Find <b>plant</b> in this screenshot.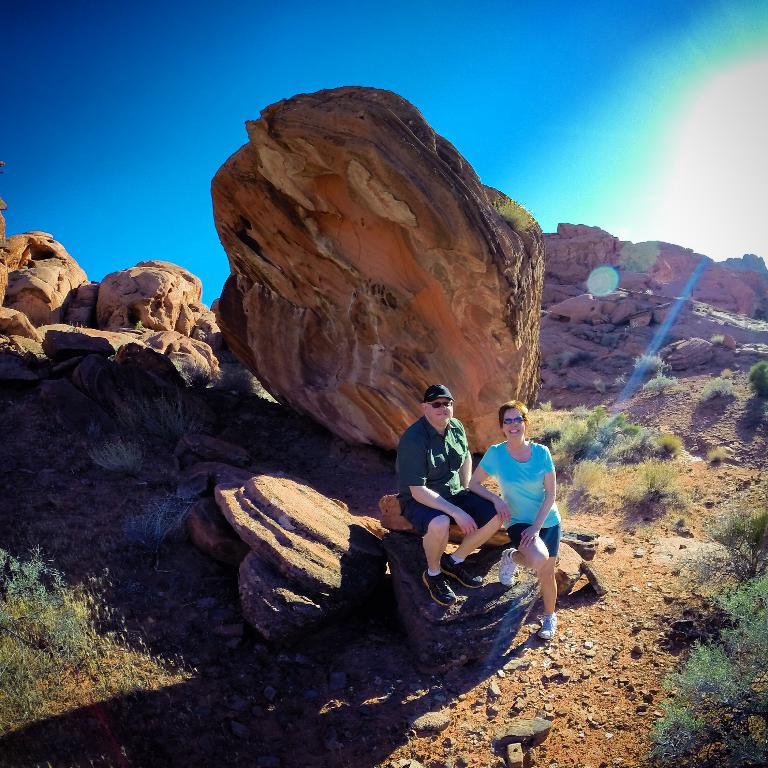
The bounding box for <b>plant</b> is x1=166, y1=355, x2=271, y2=393.
